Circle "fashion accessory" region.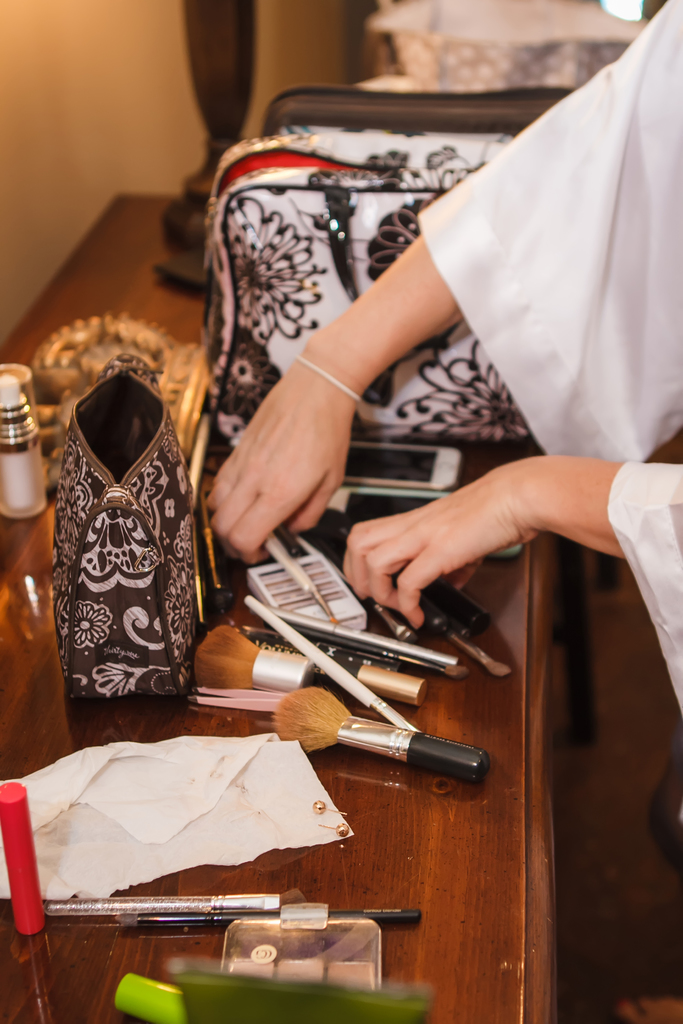
Region: x1=293, y1=353, x2=362, y2=408.
